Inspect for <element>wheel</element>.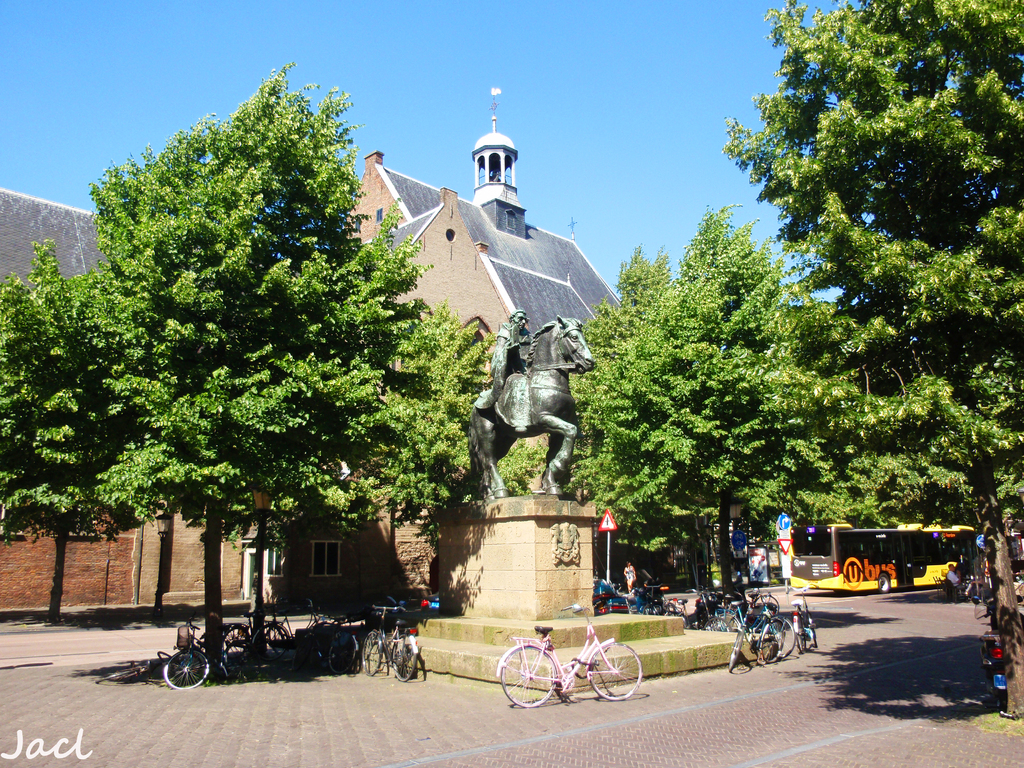
Inspection: 95,669,139,684.
